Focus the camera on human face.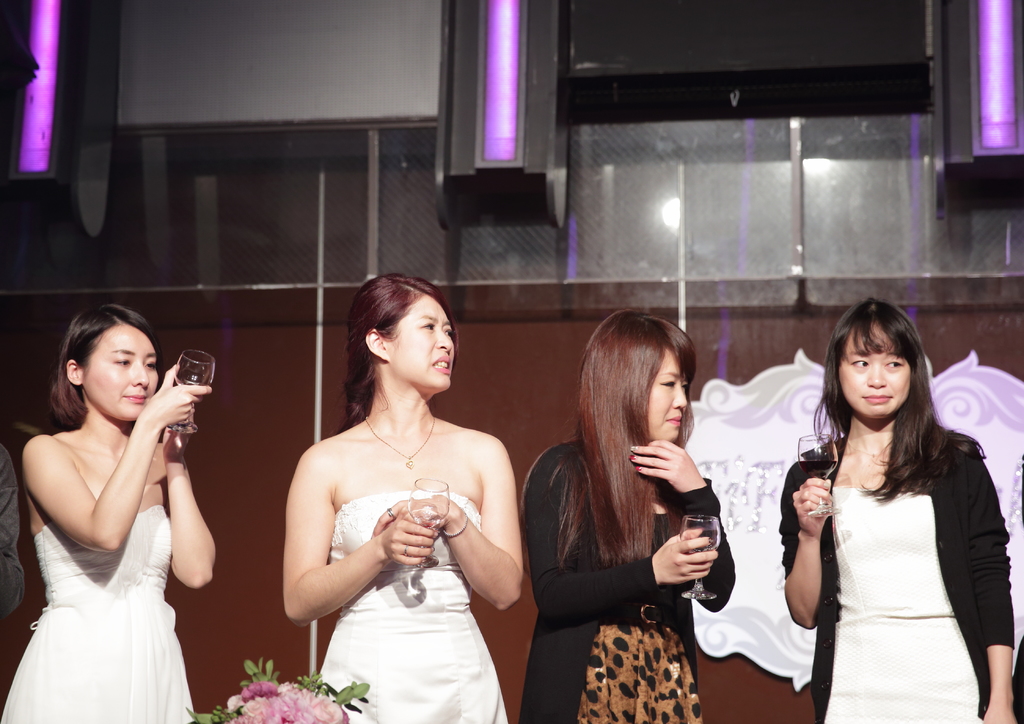
Focus region: 647, 348, 688, 441.
